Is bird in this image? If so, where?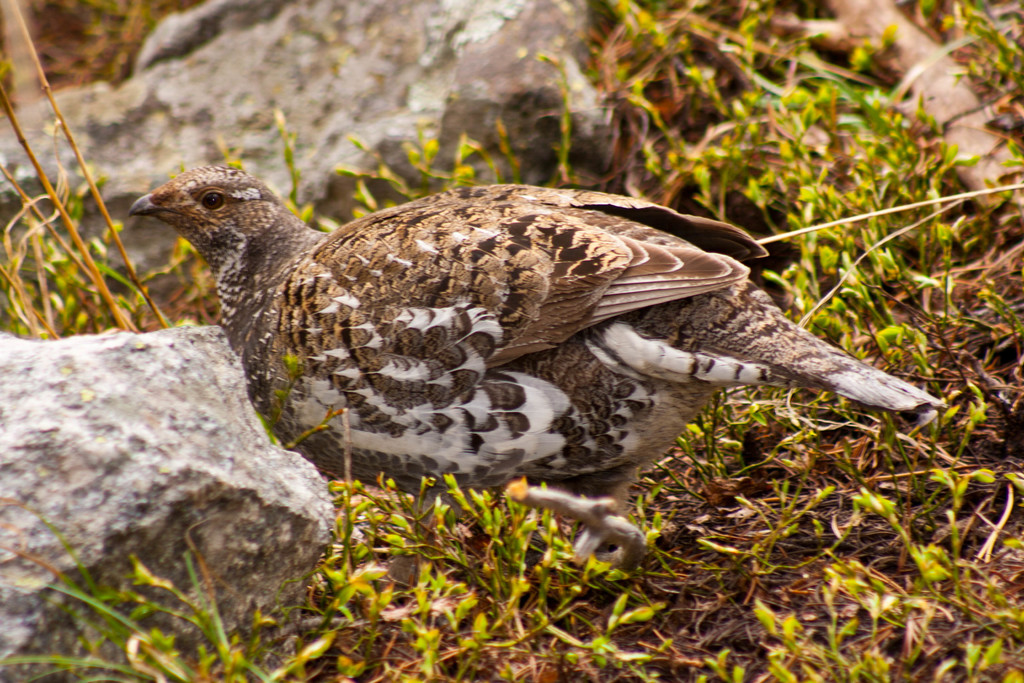
Yes, at left=144, top=183, right=923, bottom=590.
